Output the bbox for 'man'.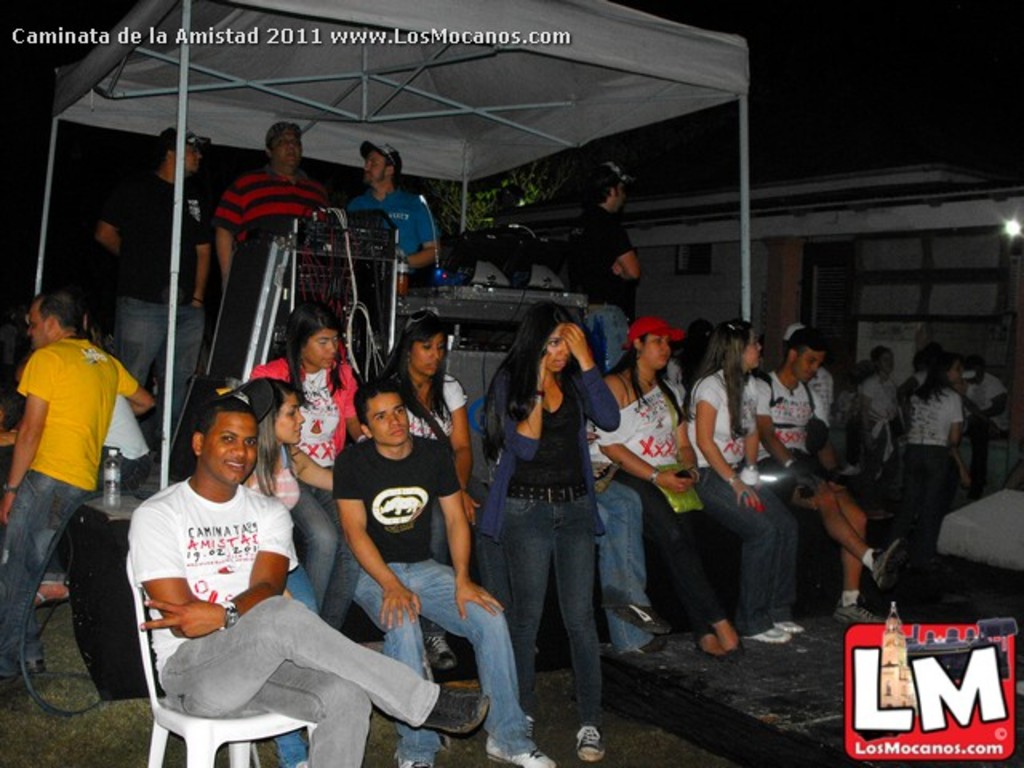
crop(858, 346, 904, 490).
